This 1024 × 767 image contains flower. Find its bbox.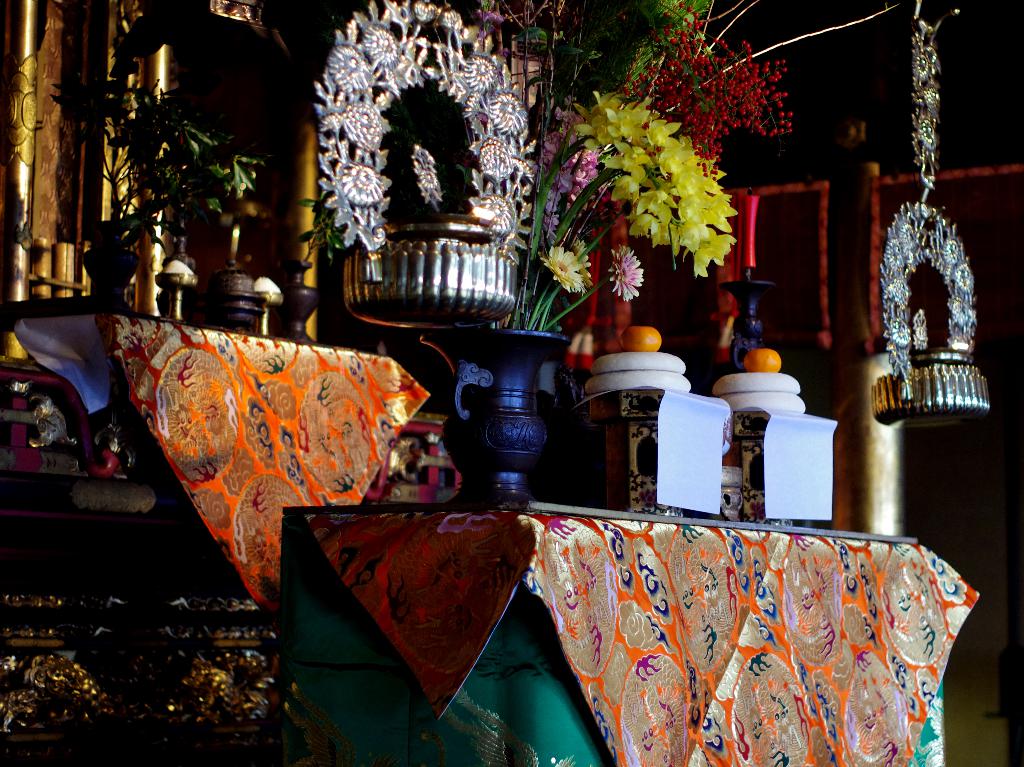
Rect(608, 243, 646, 304).
